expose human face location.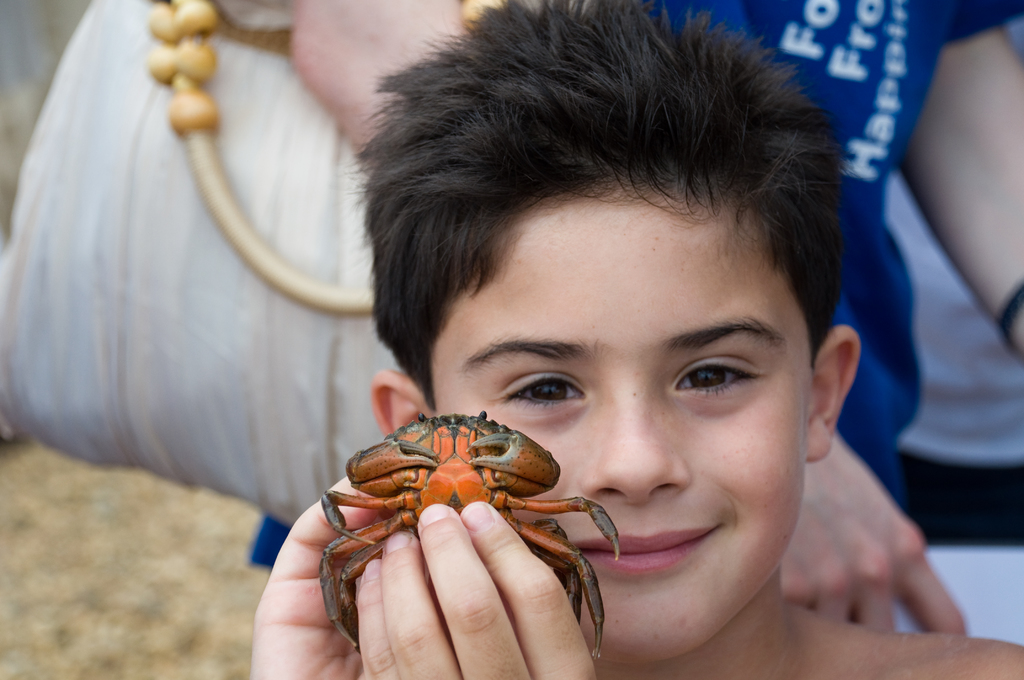
Exposed at (428, 190, 816, 662).
